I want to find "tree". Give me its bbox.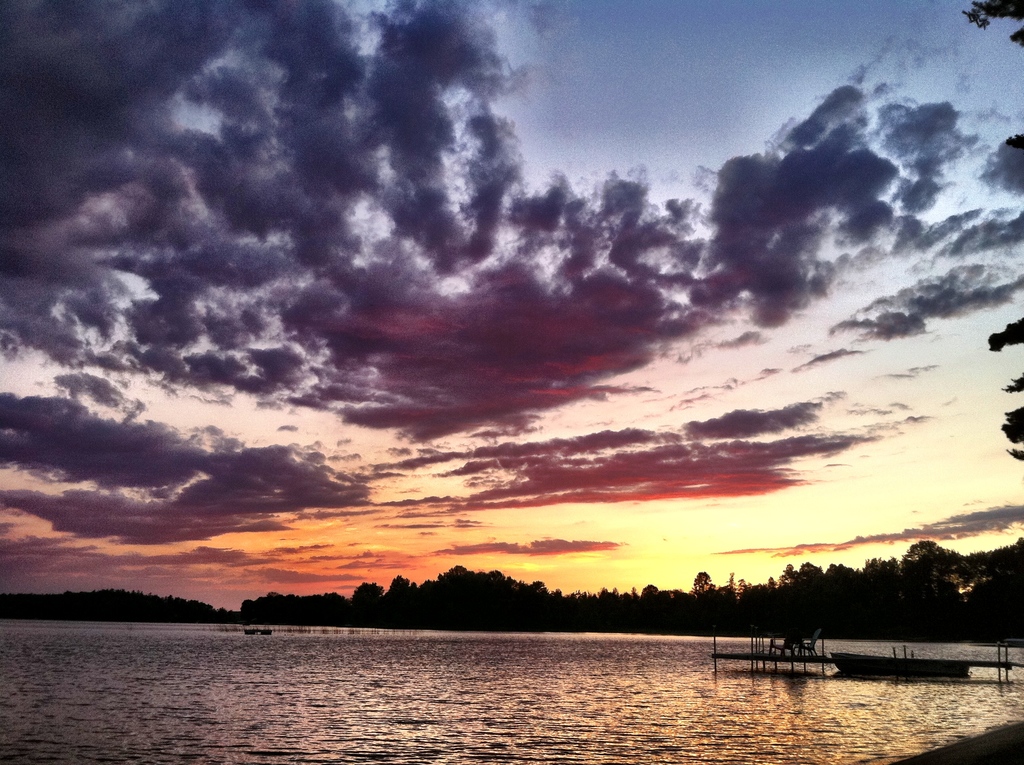
box(741, 571, 783, 640).
